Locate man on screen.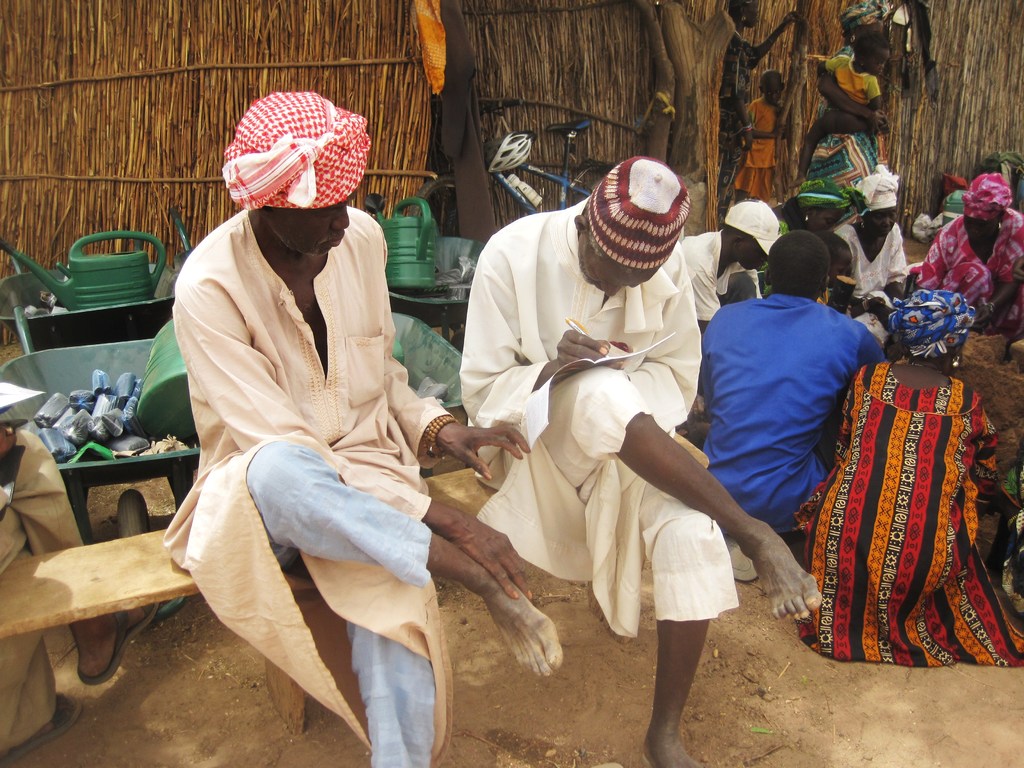
On screen at [left=170, top=94, right=559, bottom=767].
